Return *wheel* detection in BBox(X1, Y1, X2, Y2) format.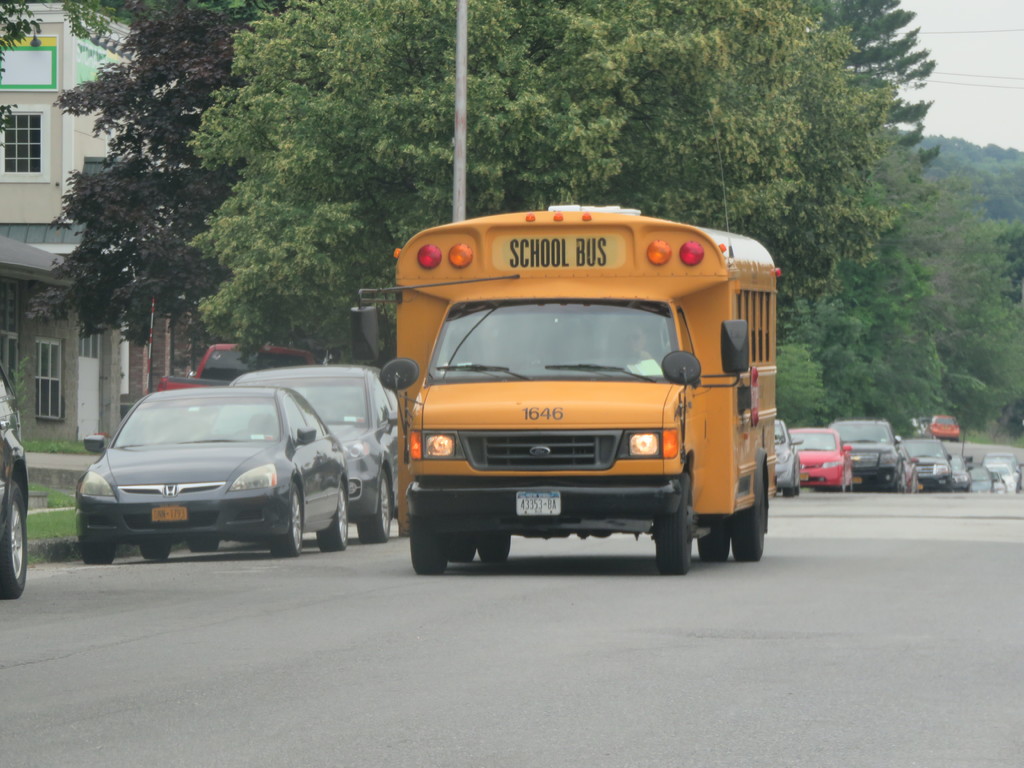
BBox(657, 475, 698, 572).
